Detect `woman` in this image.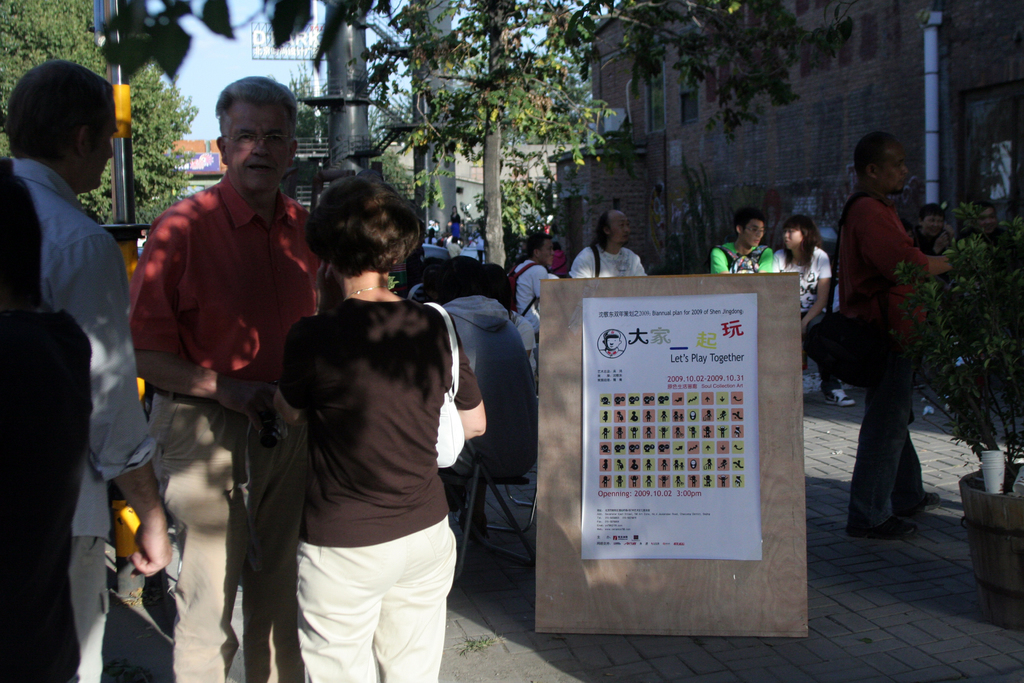
Detection: x1=771 y1=215 x2=855 y2=401.
